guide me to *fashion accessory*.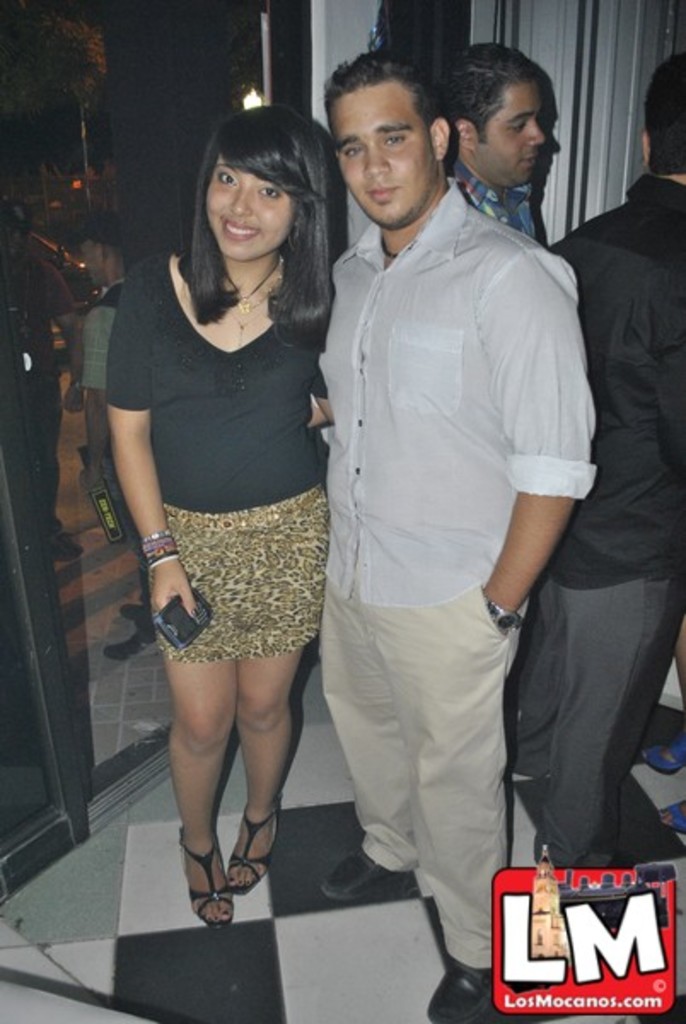
Guidance: (left=381, top=237, right=399, bottom=258).
